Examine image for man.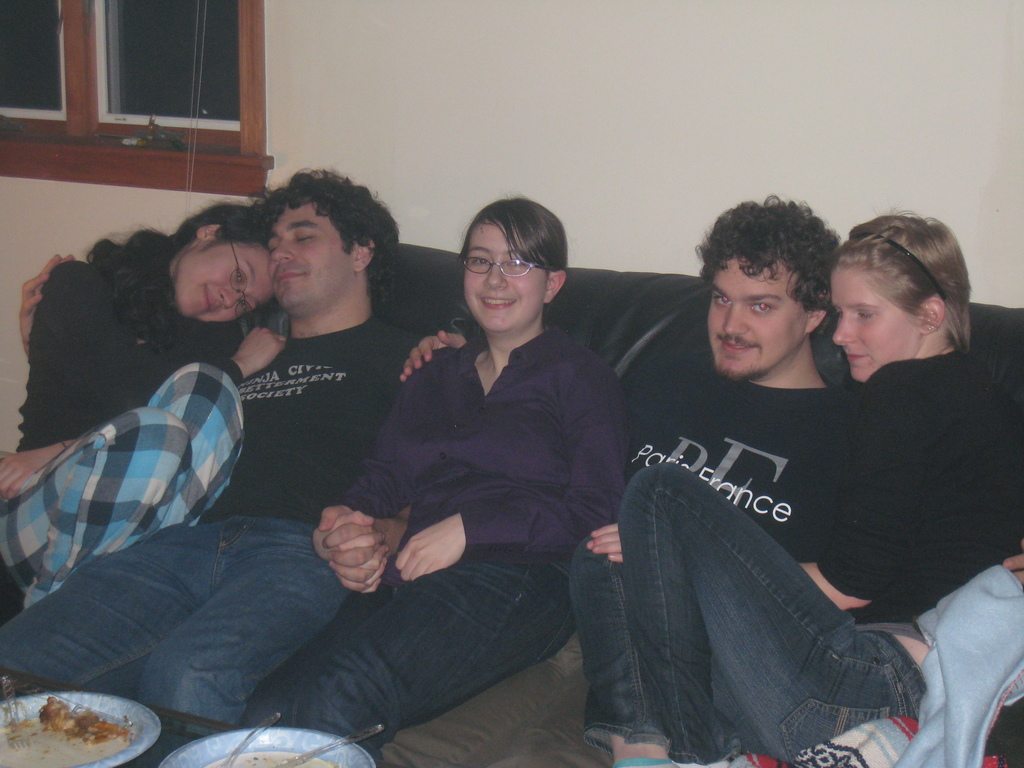
Examination result: bbox=(0, 168, 415, 724).
